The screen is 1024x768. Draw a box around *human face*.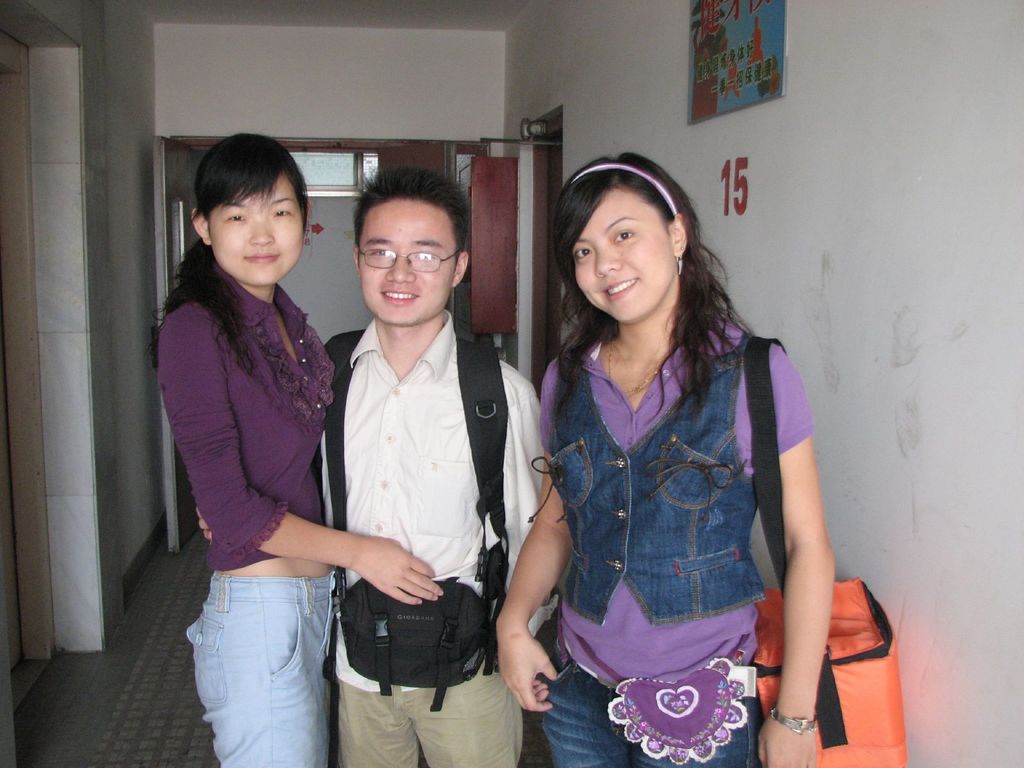
572, 194, 675, 319.
